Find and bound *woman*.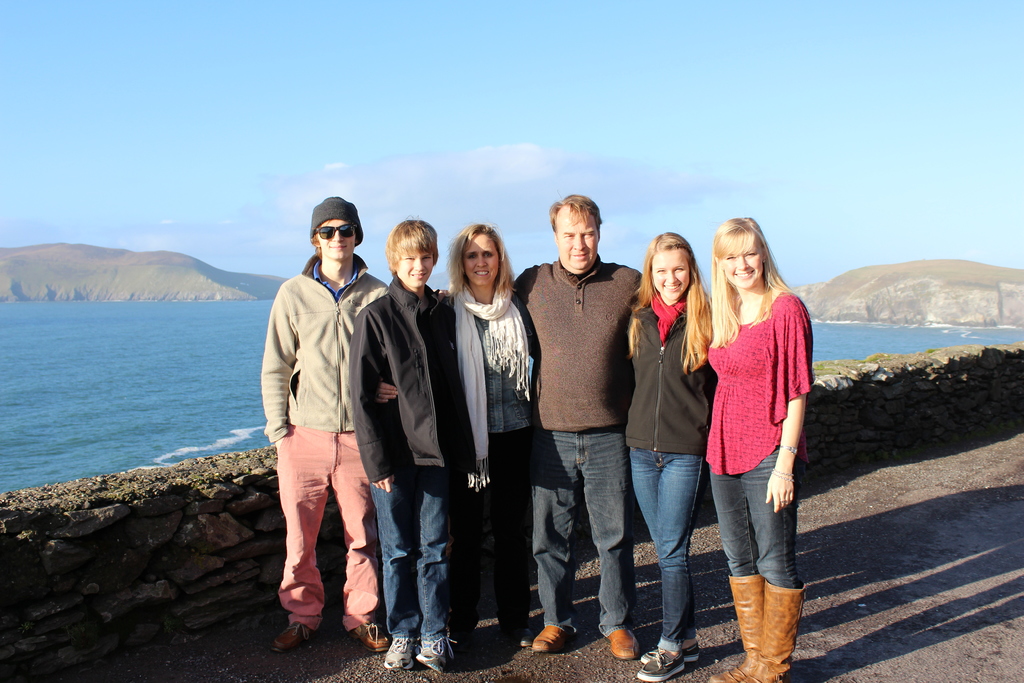
Bound: [left=714, top=219, right=817, bottom=682].
